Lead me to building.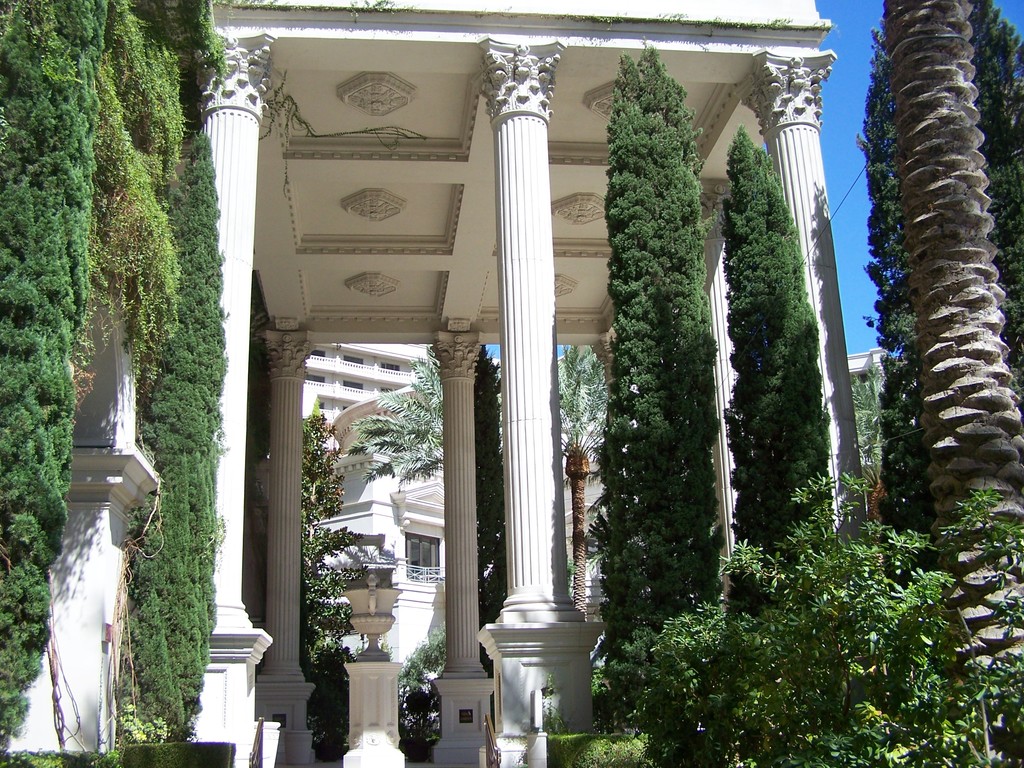
Lead to rect(10, 0, 870, 767).
